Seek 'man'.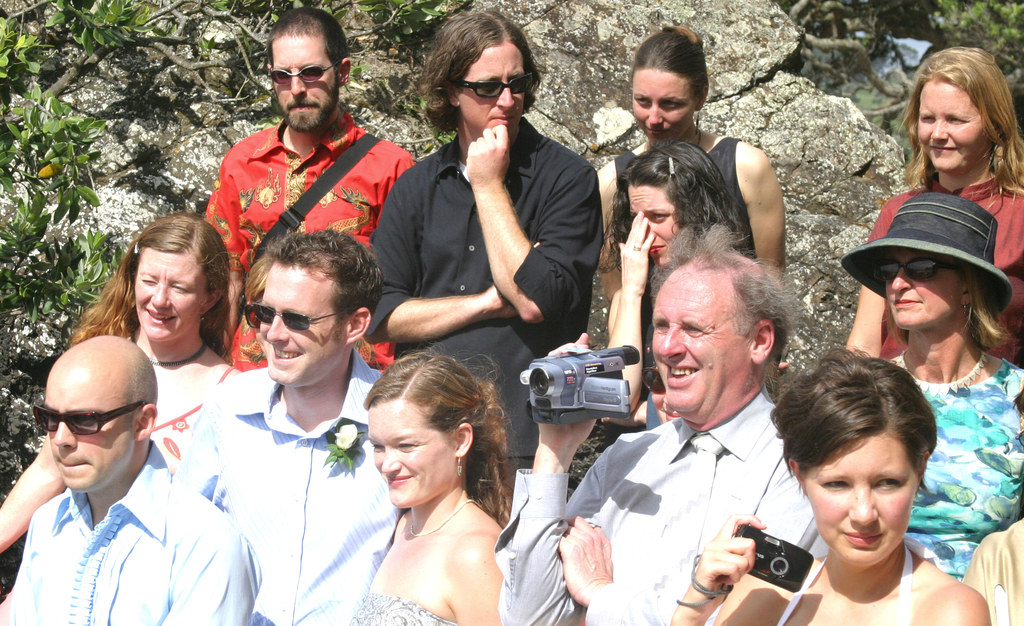
[10, 319, 255, 625].
